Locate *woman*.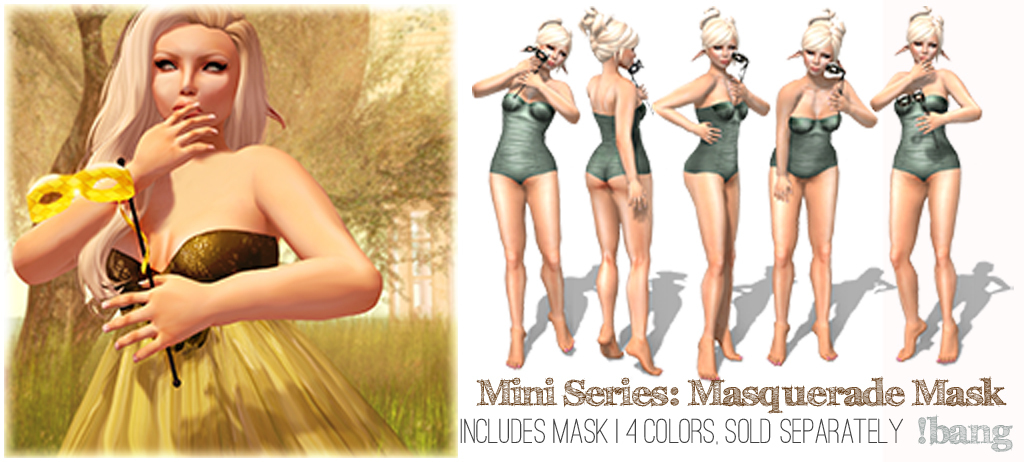
Bounding box: bbox(868, 7, 981, 369).
